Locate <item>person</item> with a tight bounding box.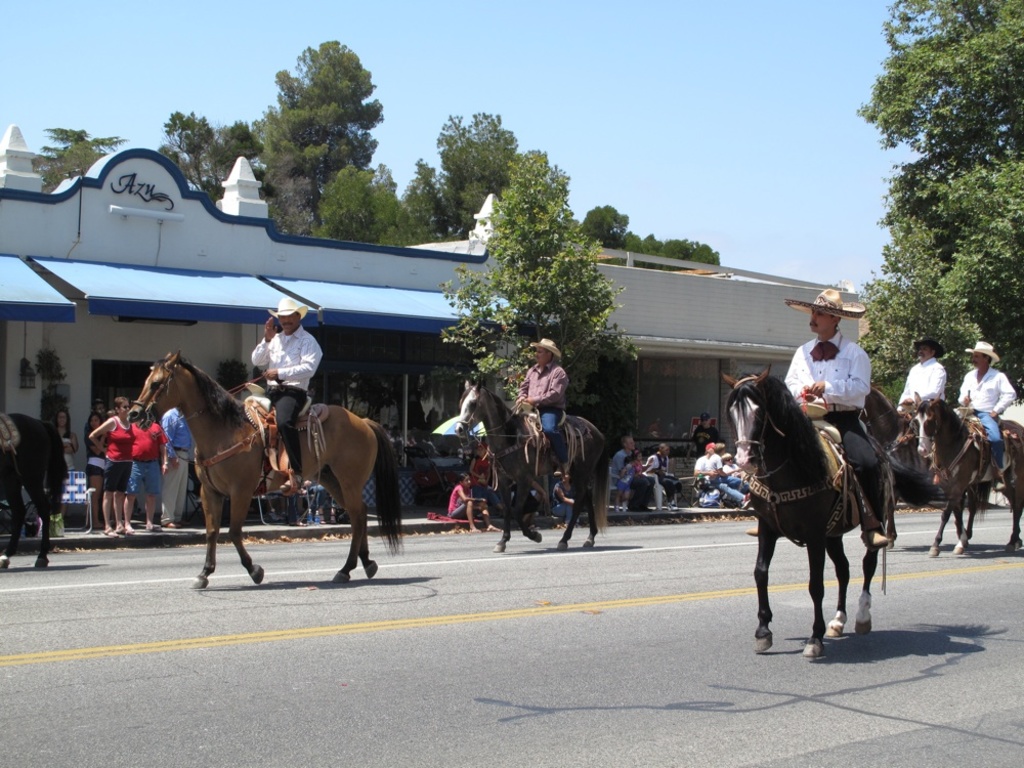
<box>711,446,743,487</box>.
